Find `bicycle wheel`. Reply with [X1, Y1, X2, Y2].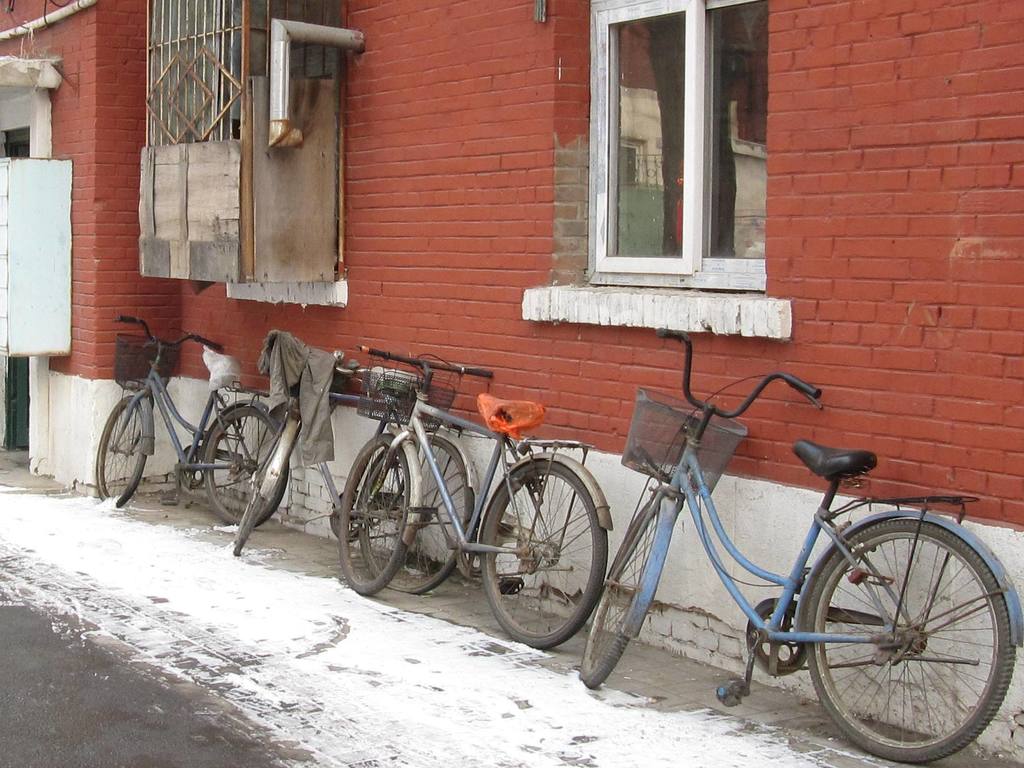
[803, 525, 999, 761].
